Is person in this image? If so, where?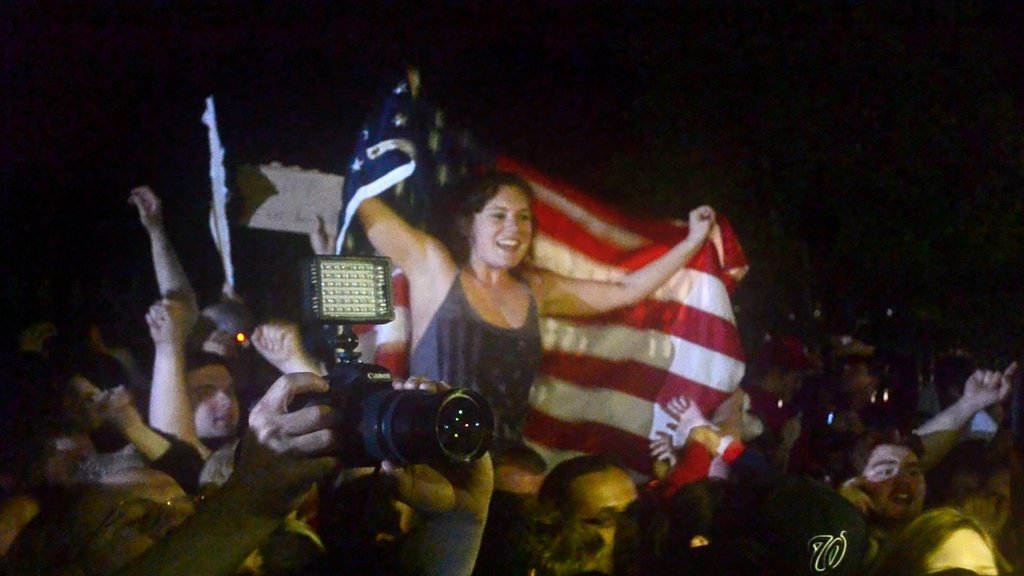
Yes, at 350,68,715,440.
